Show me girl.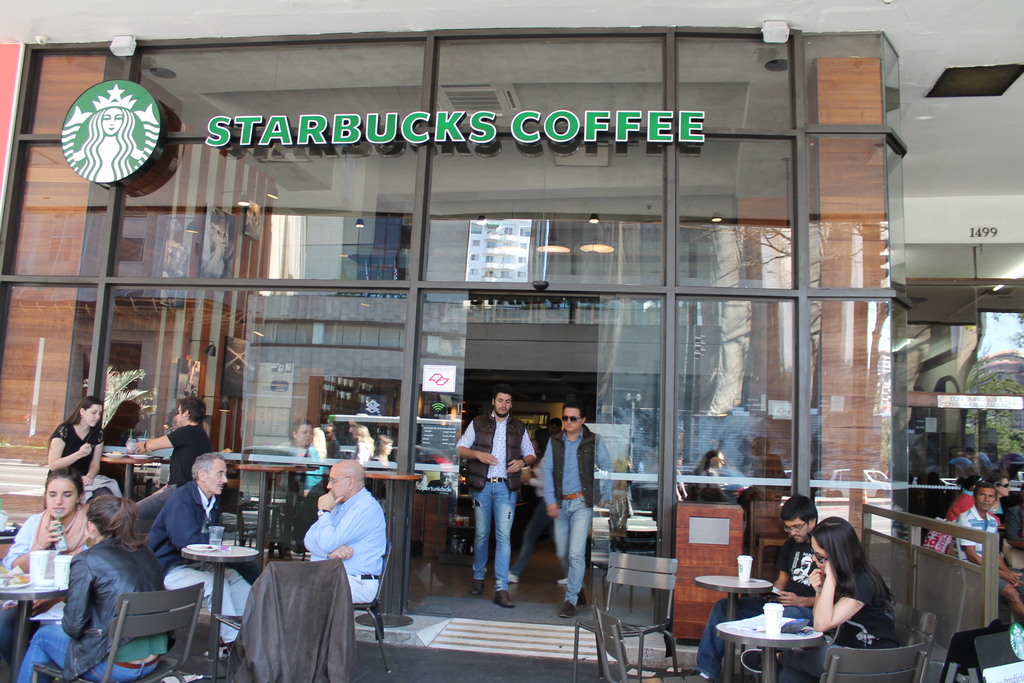
girl is here: 44 398 118 500.
